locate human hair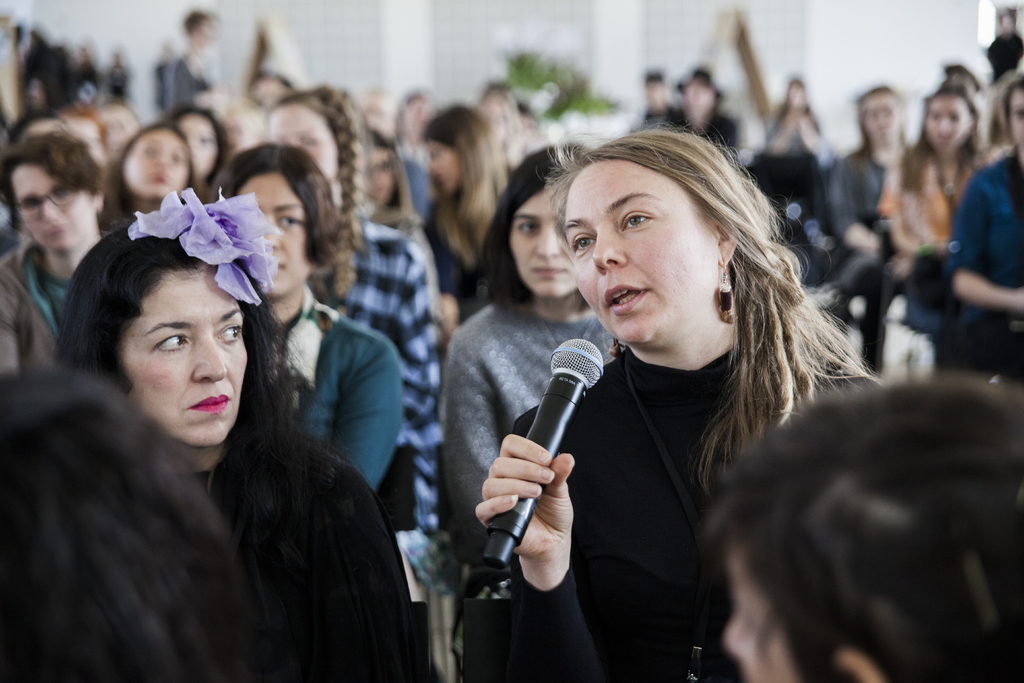
532,115,881,493
